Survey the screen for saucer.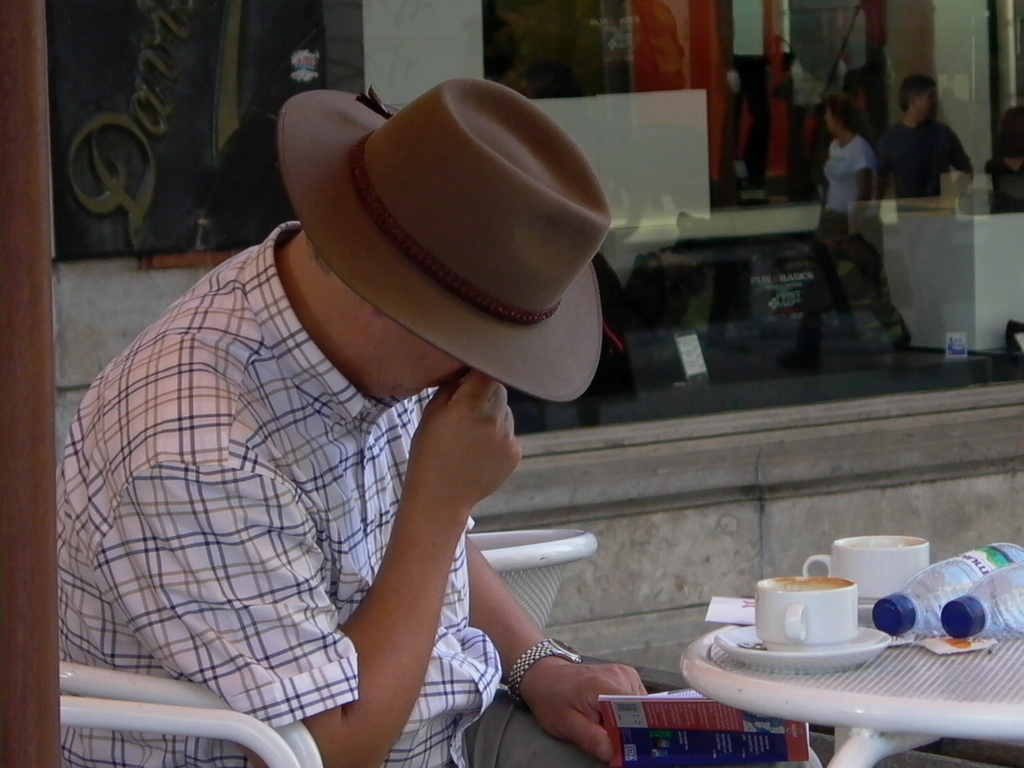
Survey found: x1=714 y1=620 x2=888 y2=668.
